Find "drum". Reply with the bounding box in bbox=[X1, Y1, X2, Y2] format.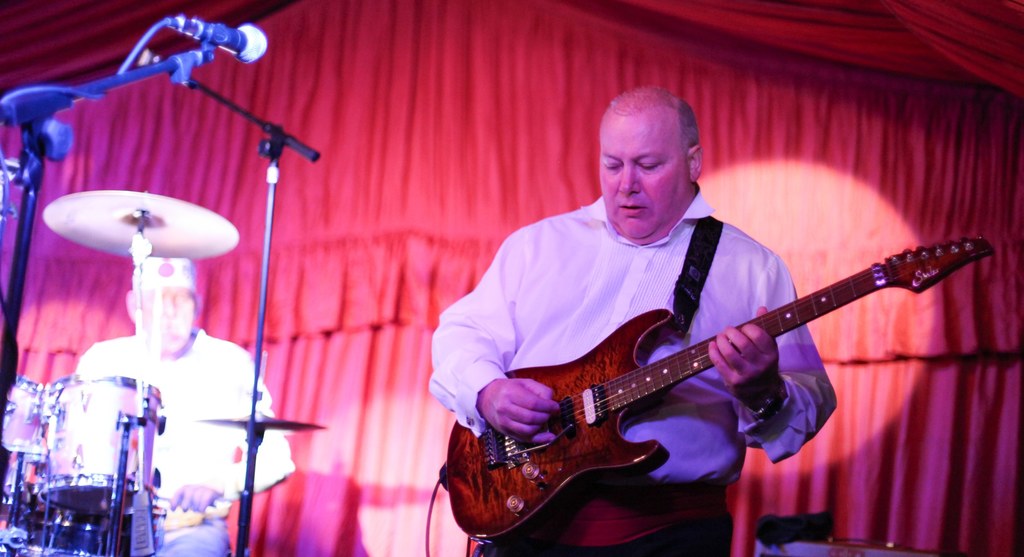
bbox=[0, 373, 50, 458].
